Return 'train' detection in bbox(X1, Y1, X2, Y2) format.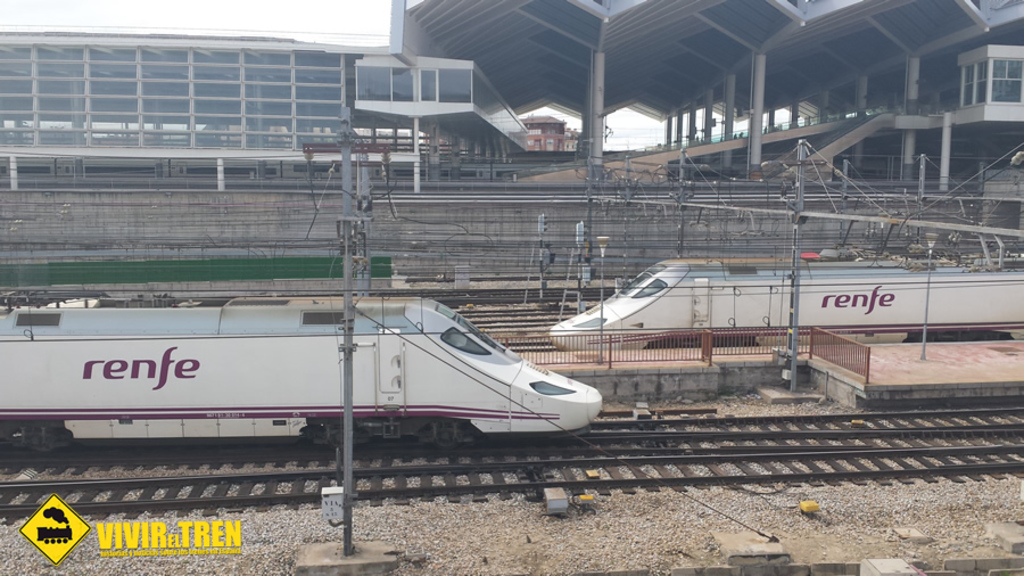
bbox(0, 290, 603, 449).
